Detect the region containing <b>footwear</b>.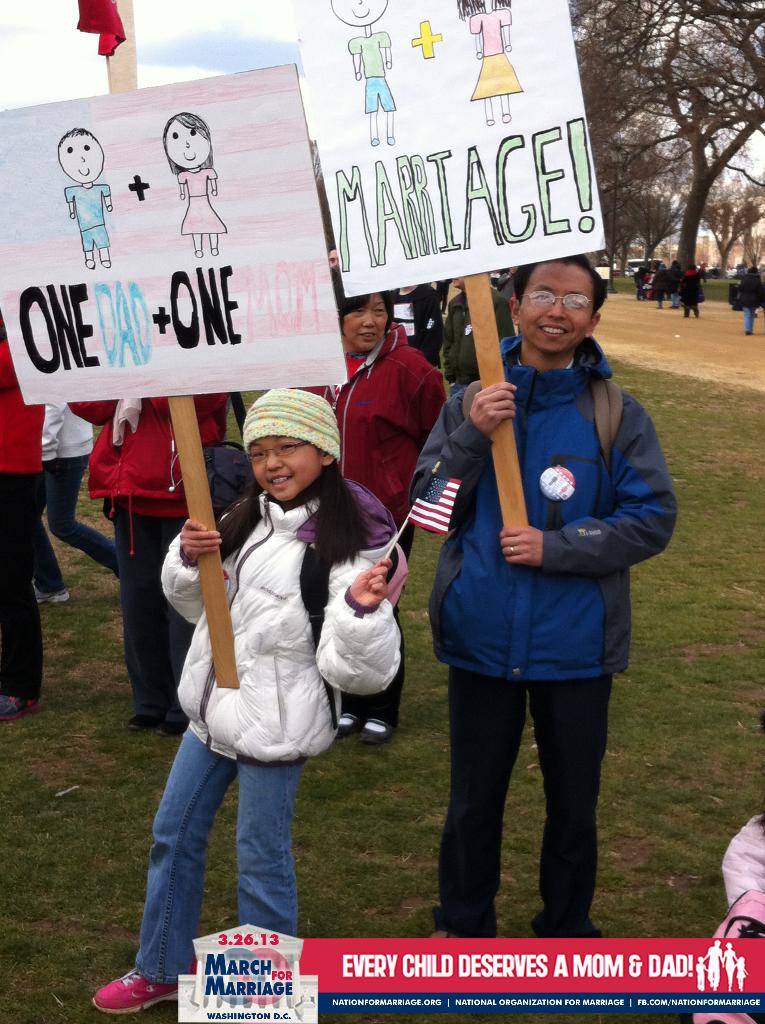
{"left": 32, "top": 578, "right": 67, "bottom": 602}.
